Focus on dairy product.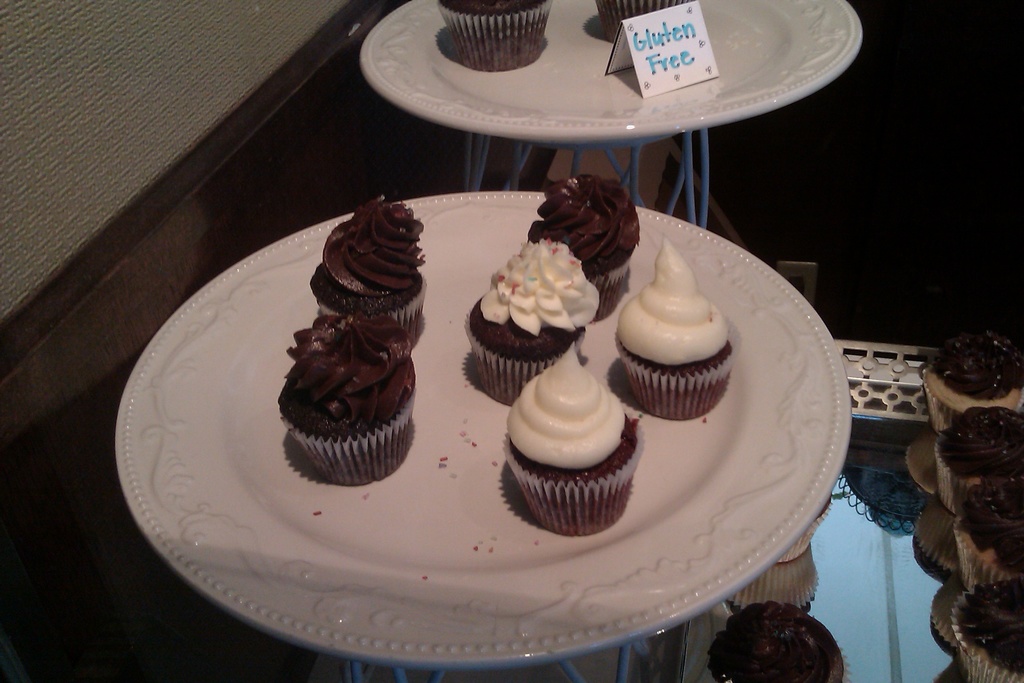
Focused at crop(965, 488, 1023, 572).
